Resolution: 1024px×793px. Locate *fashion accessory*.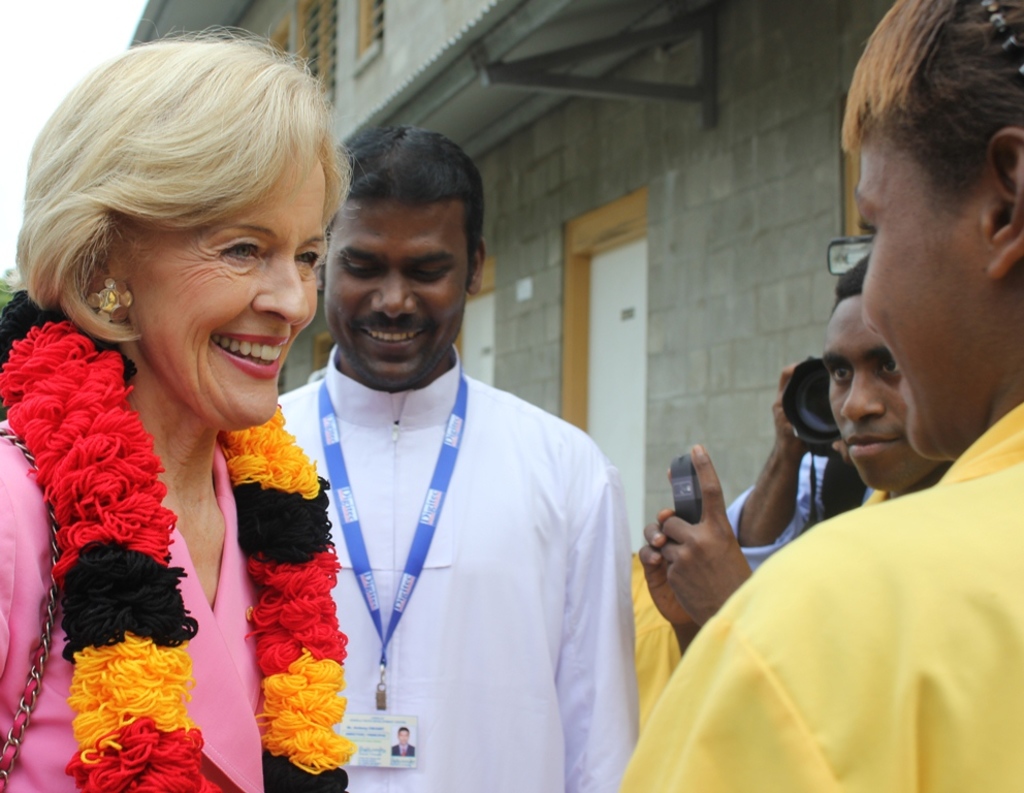
{"x1": 0, "y1": 285, "x2": 353, "y2": 792}.
